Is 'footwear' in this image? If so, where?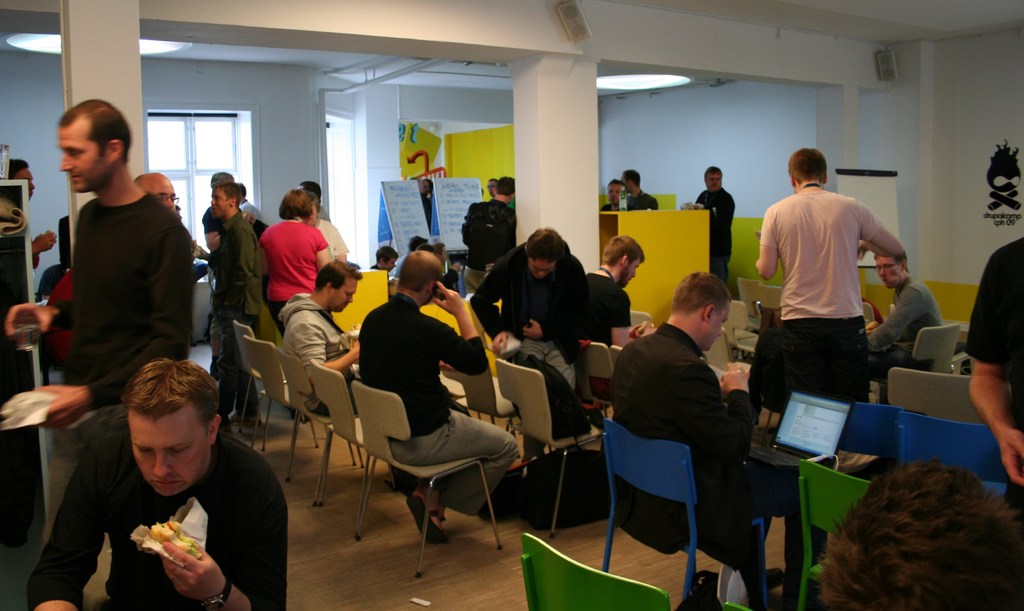
Yes, at detection(758, 566, 783, 588).
